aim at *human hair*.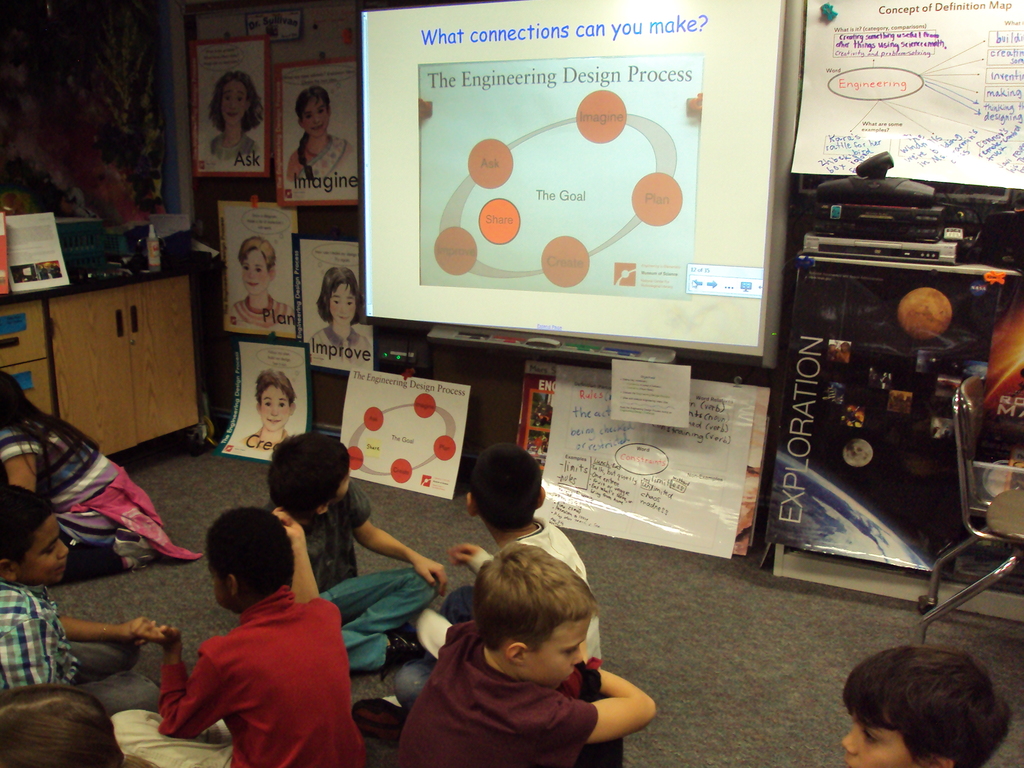
Aimed at {"x1": 838, "y1": 648, "x2": 1011, "y2": 767}.
